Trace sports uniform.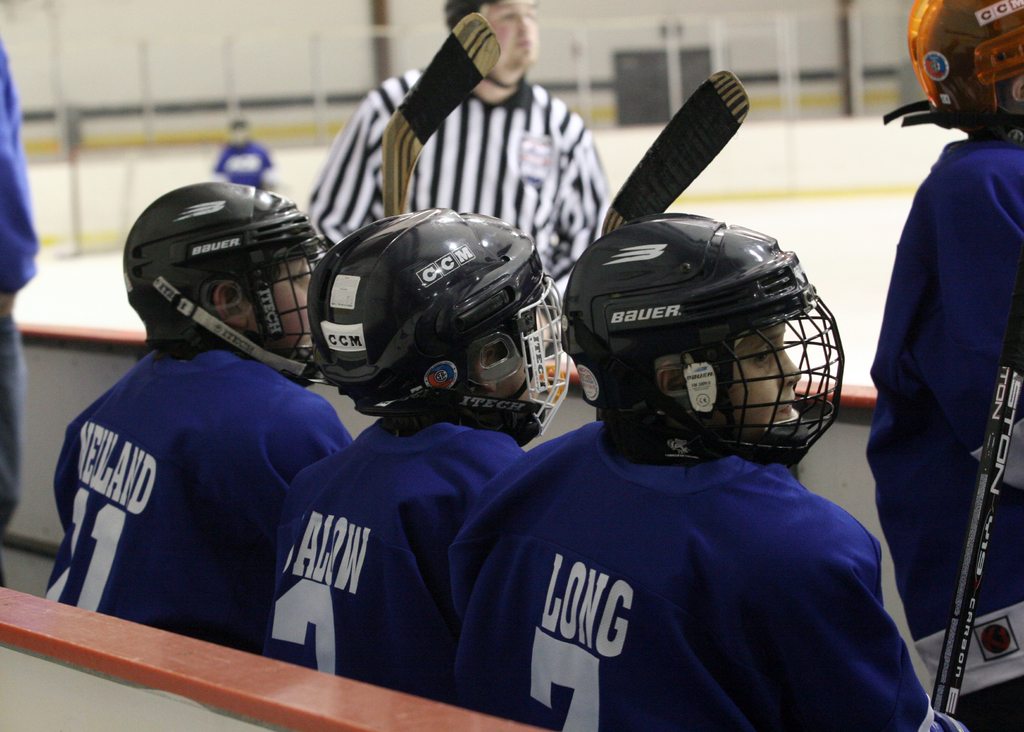
Traced to 878,0,1023,731.
